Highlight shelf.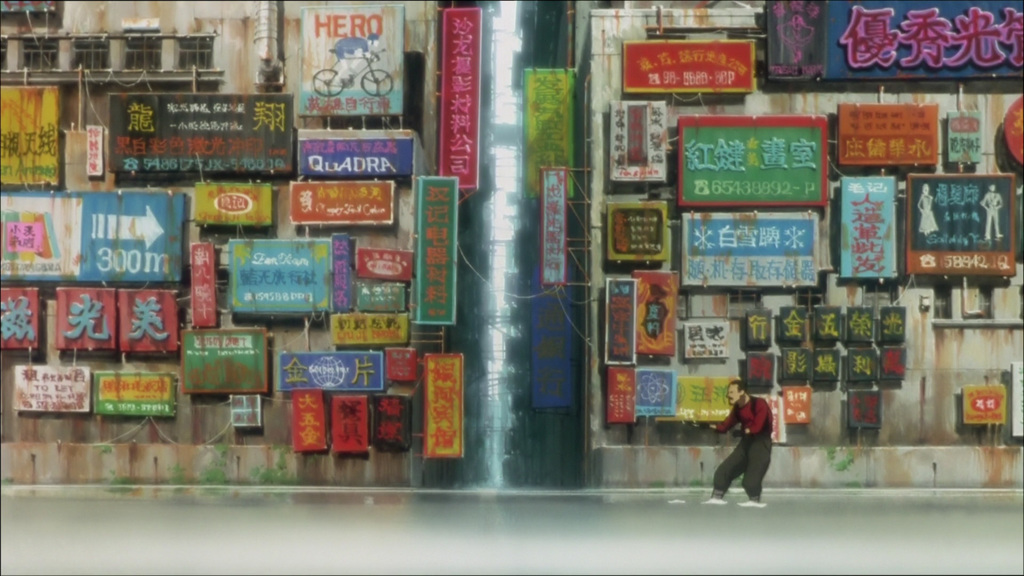
Highlighted region: rect(0, 189, 193, 295).
